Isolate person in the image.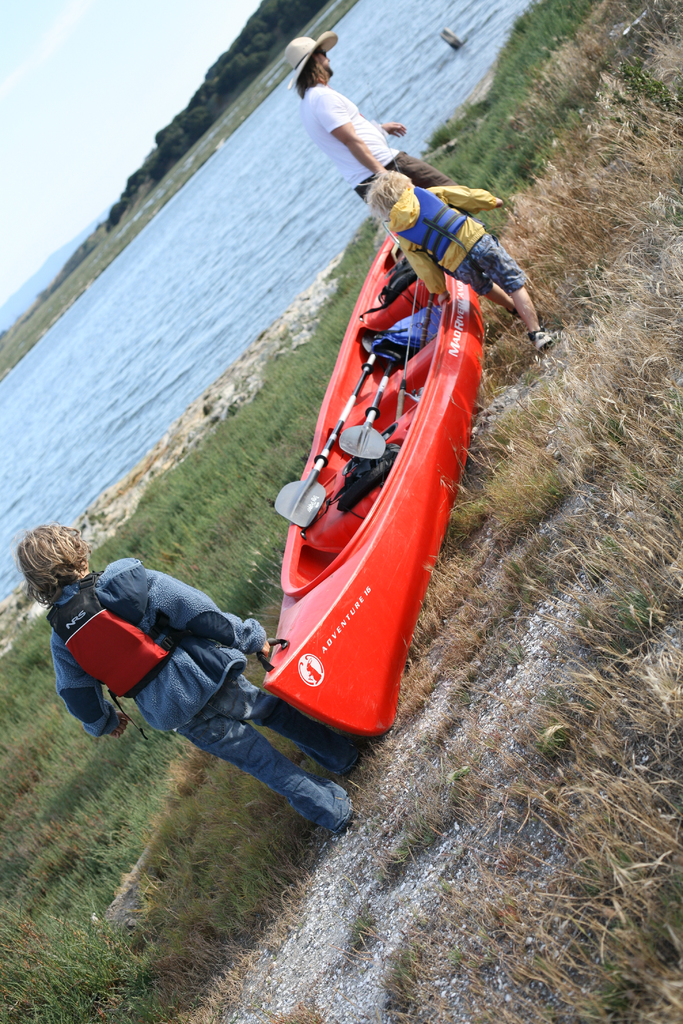
Isolated region: 17 520 366 834.
